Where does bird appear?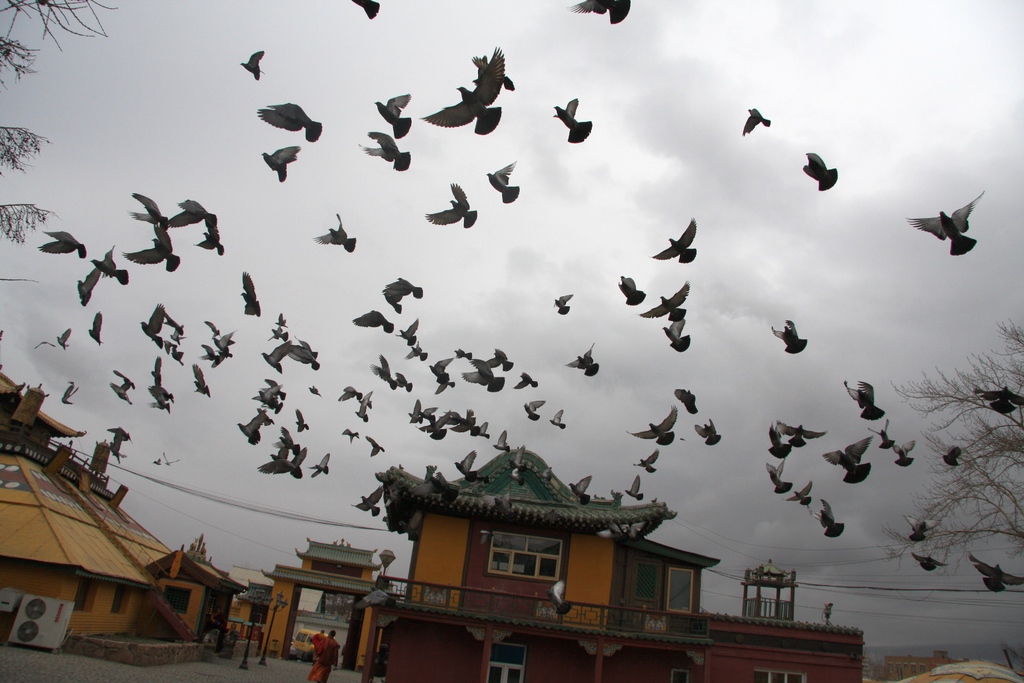
Appears at <box>236,53,268,81</box>.
